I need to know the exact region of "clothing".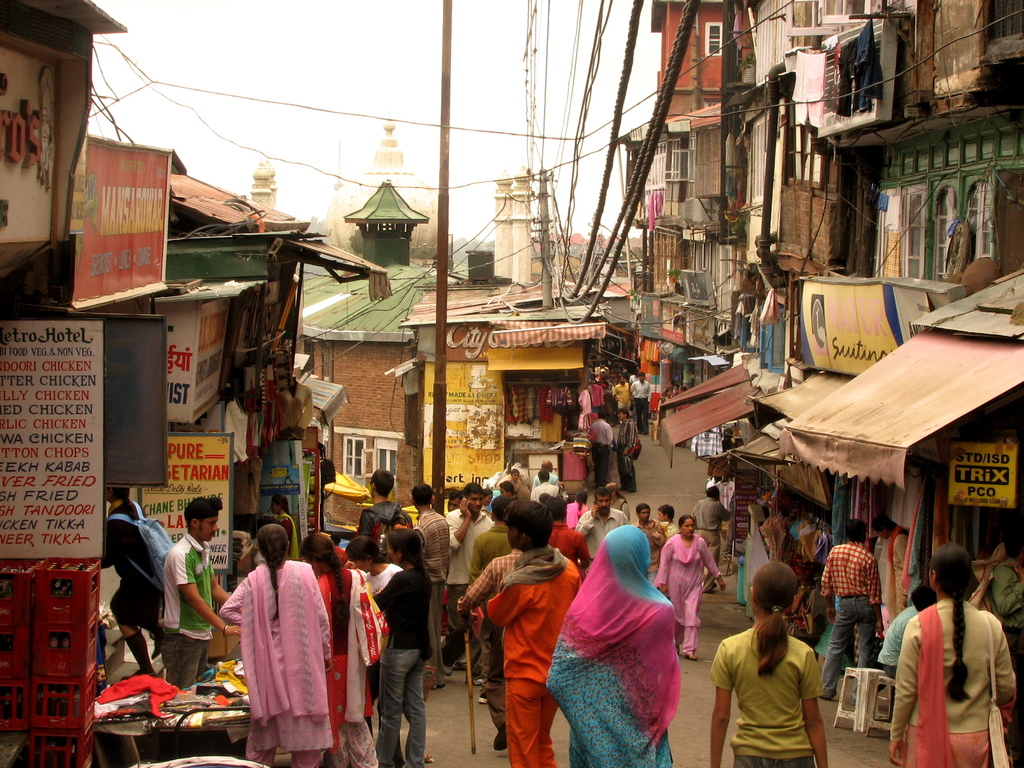
Region: 648/529/724/655.
